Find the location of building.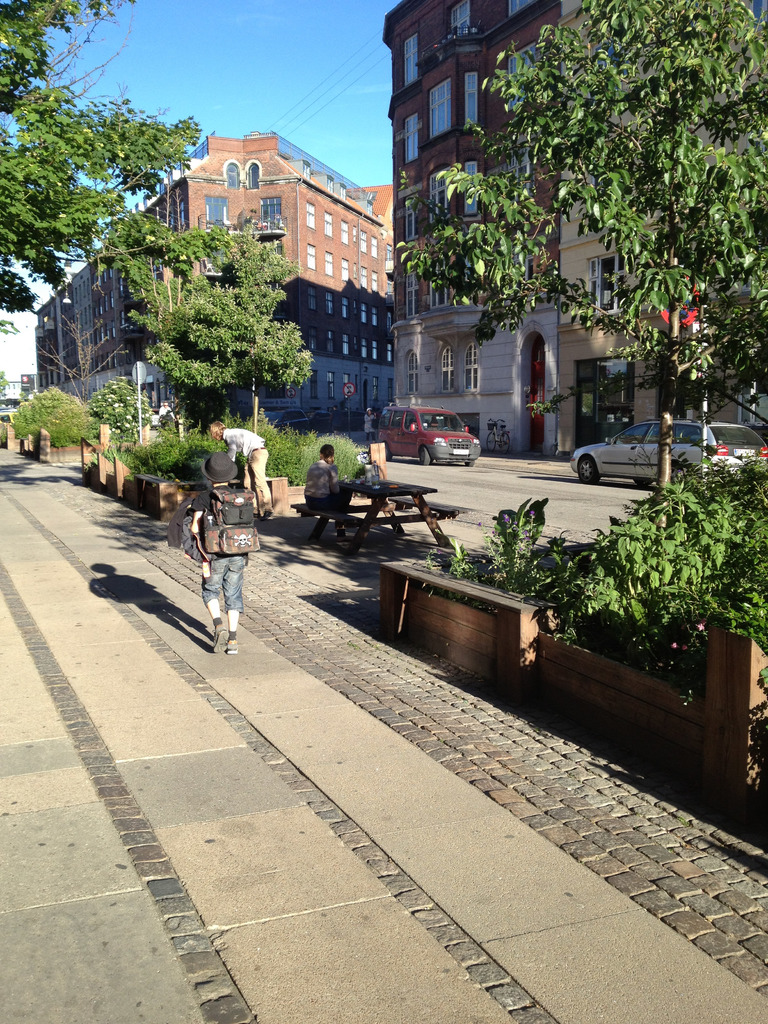
Location: region(33, 134, 392, 426).
